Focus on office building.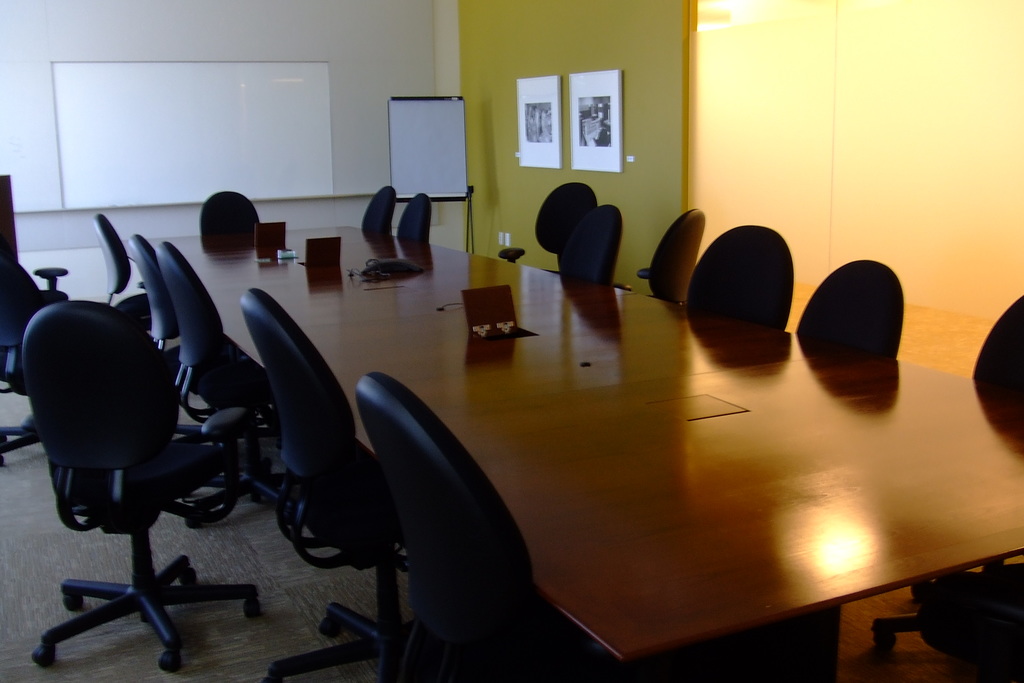
Focused at bbox=(0, 0, 1021, 682).
